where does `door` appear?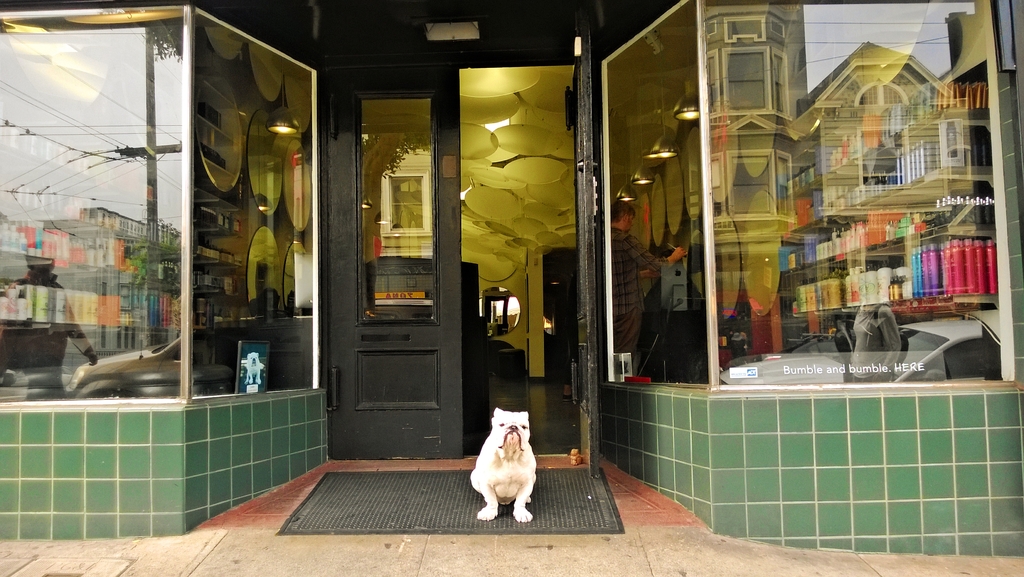
Appears at crop(321, 83, 472, 465).
